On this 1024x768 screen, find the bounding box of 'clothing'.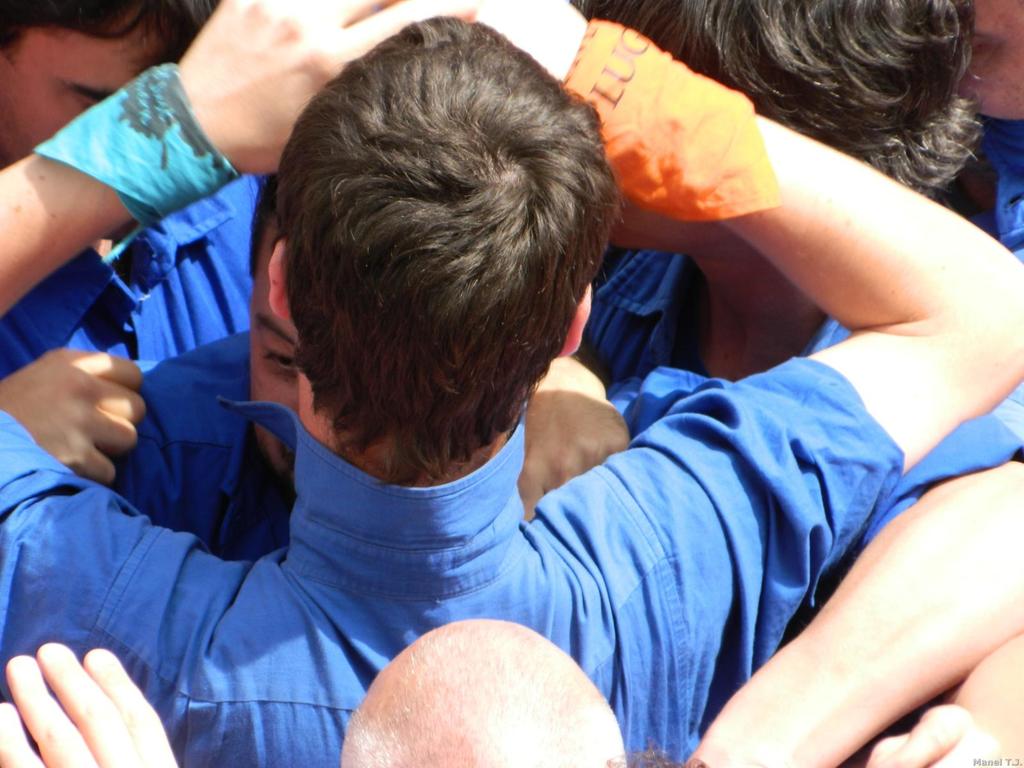
Bounding box: 944:101:1023:265.
